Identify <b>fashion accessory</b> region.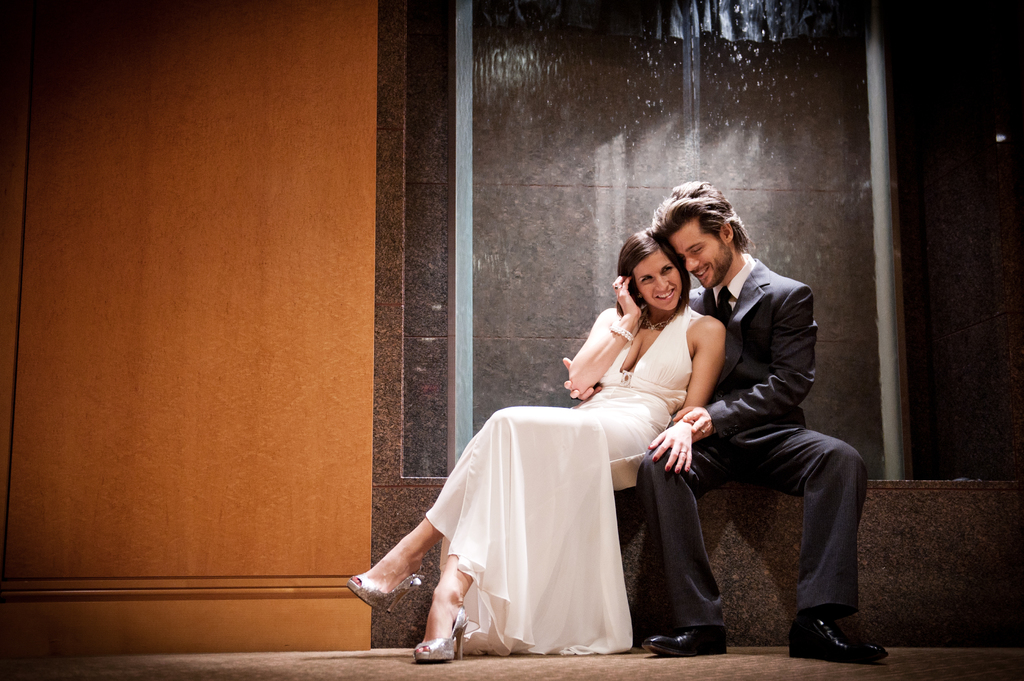
Region: x1=614 y1=285 x2=623 y2=293.
